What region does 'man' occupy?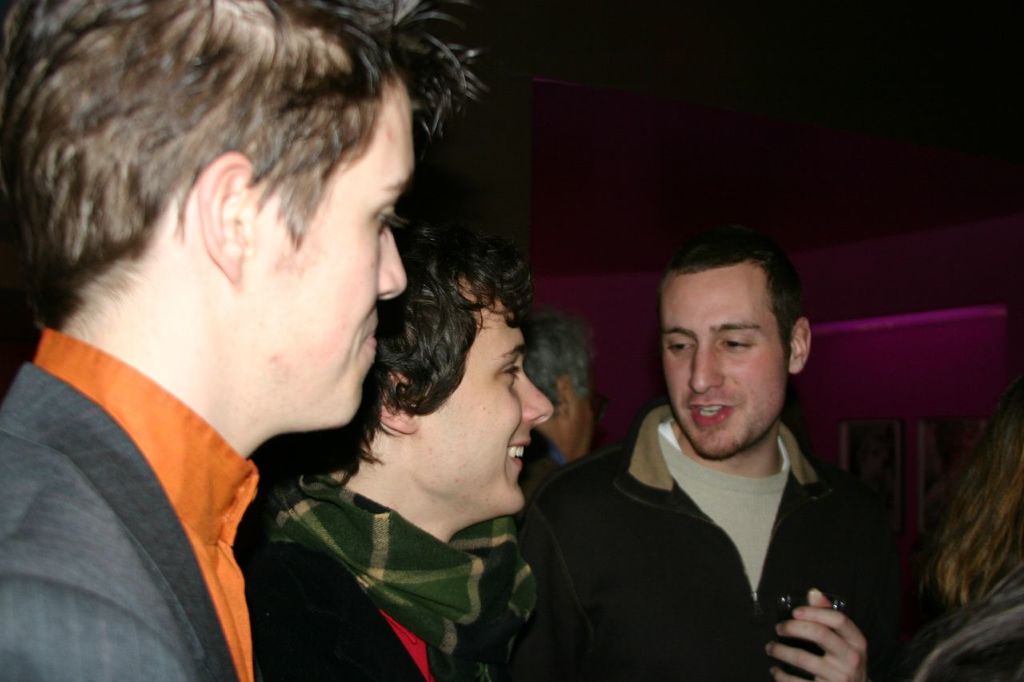
[237, 217, 551, 681].
